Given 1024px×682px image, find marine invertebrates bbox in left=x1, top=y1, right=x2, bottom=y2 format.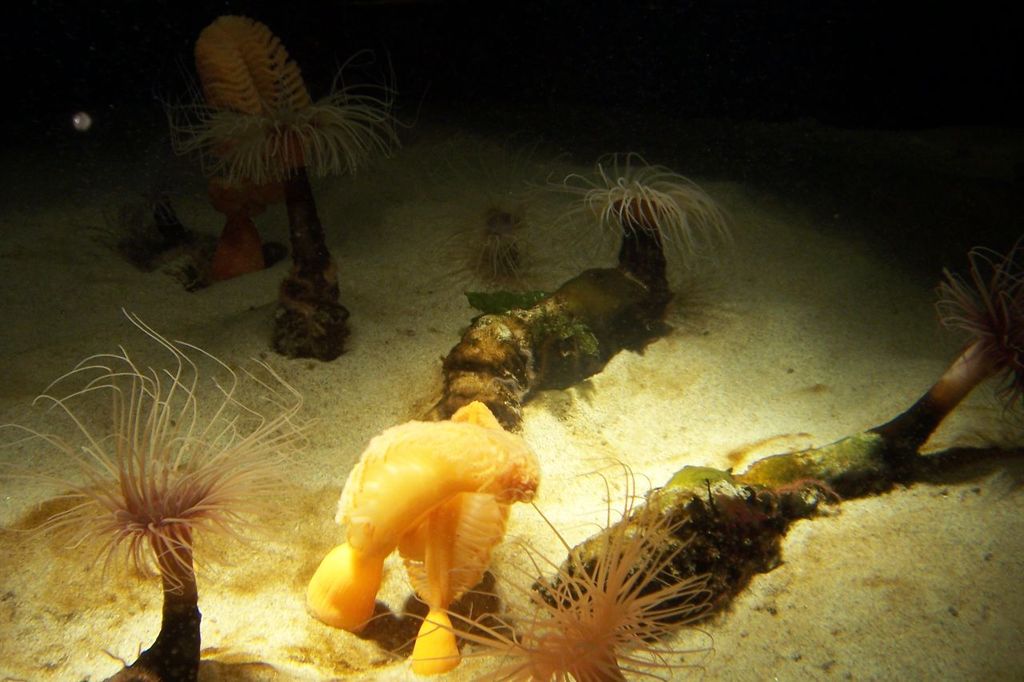
left=186, top=6, right=386, bottom=353.
